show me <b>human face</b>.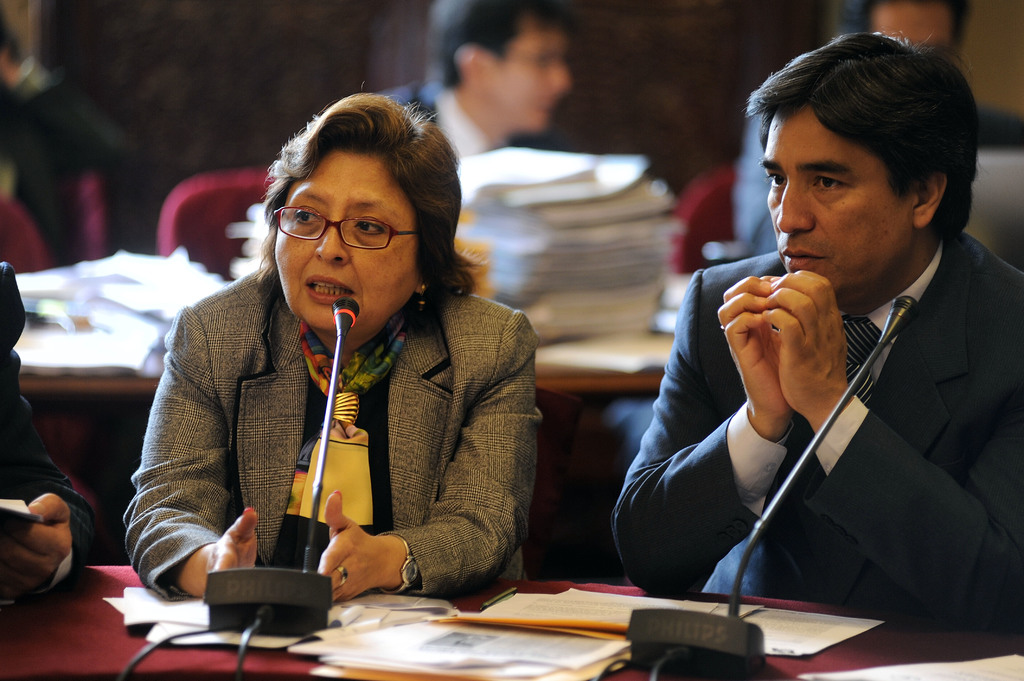
<b>human face</b> is here: crop(483, 13, 570, 129).
